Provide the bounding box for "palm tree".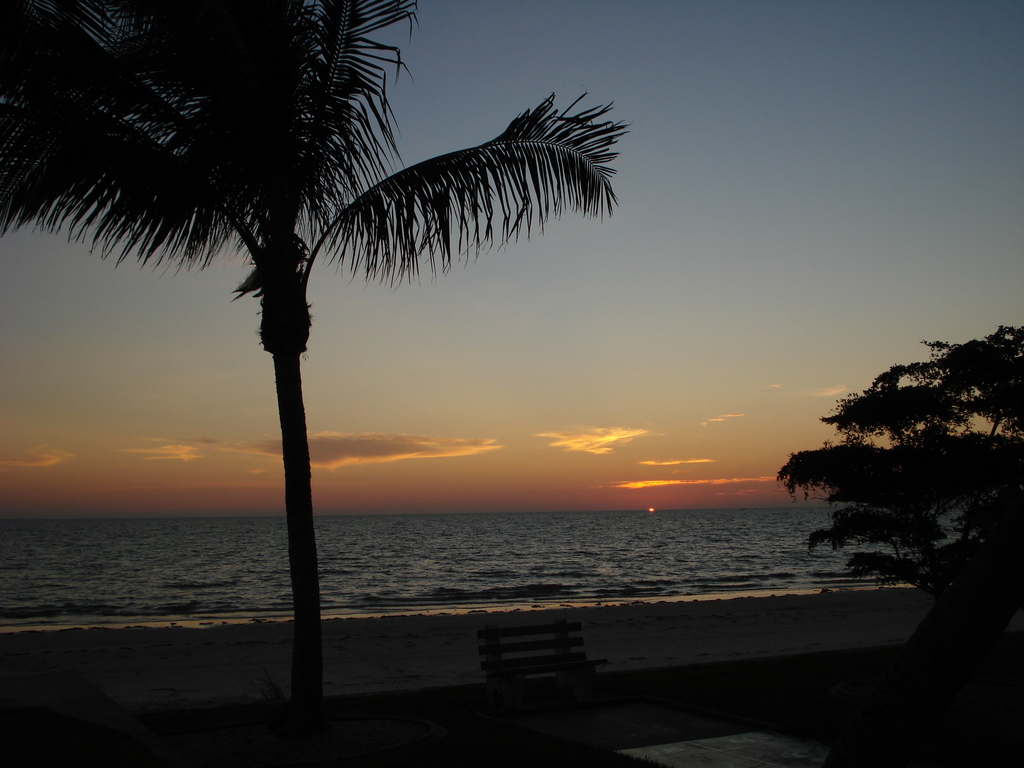
pyautogui.locateOnScreen(23, 7, 634, 682).
